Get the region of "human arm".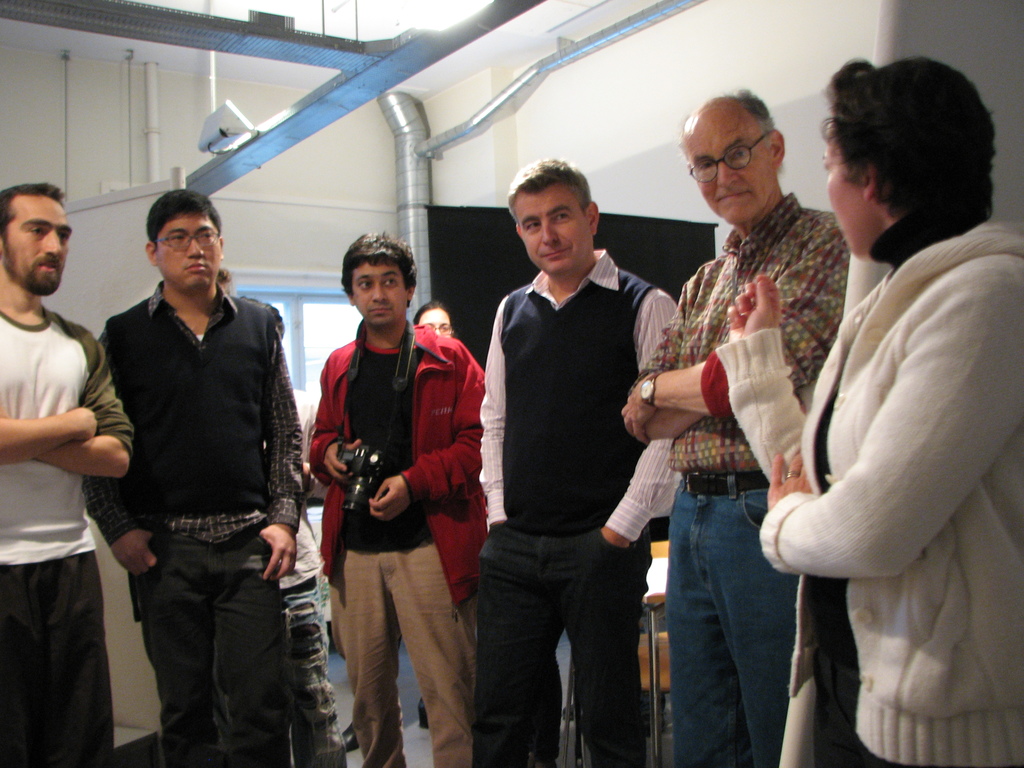
[80,333,161,584].
